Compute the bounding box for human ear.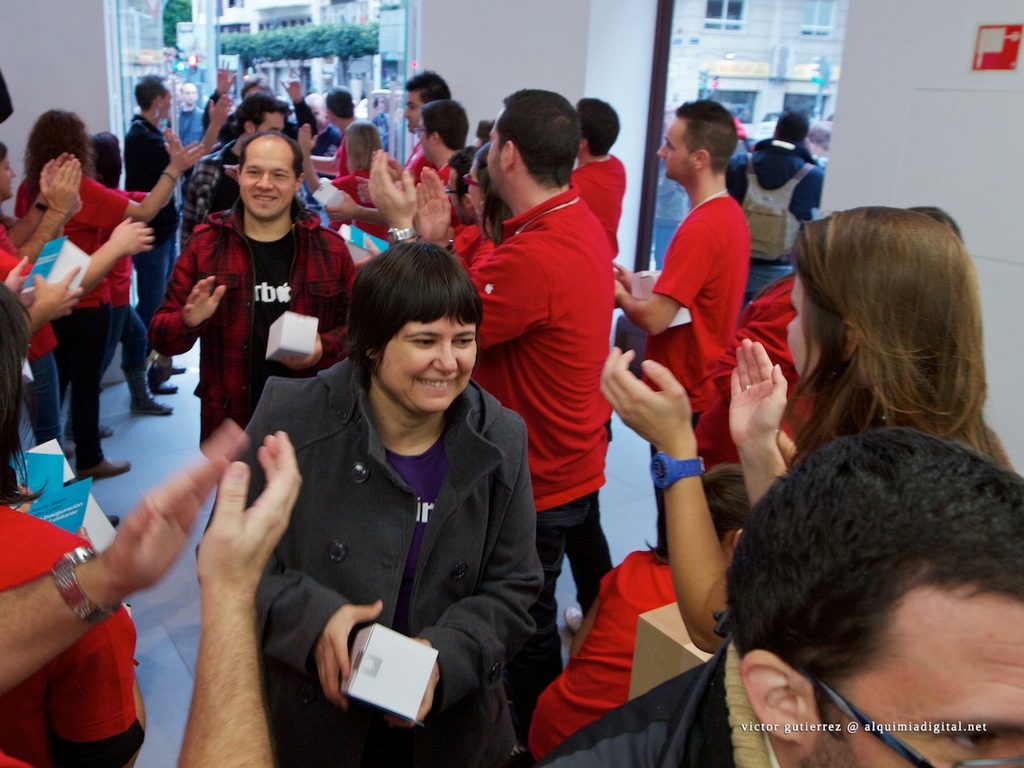
select_region(840, 321, 864, 368).
